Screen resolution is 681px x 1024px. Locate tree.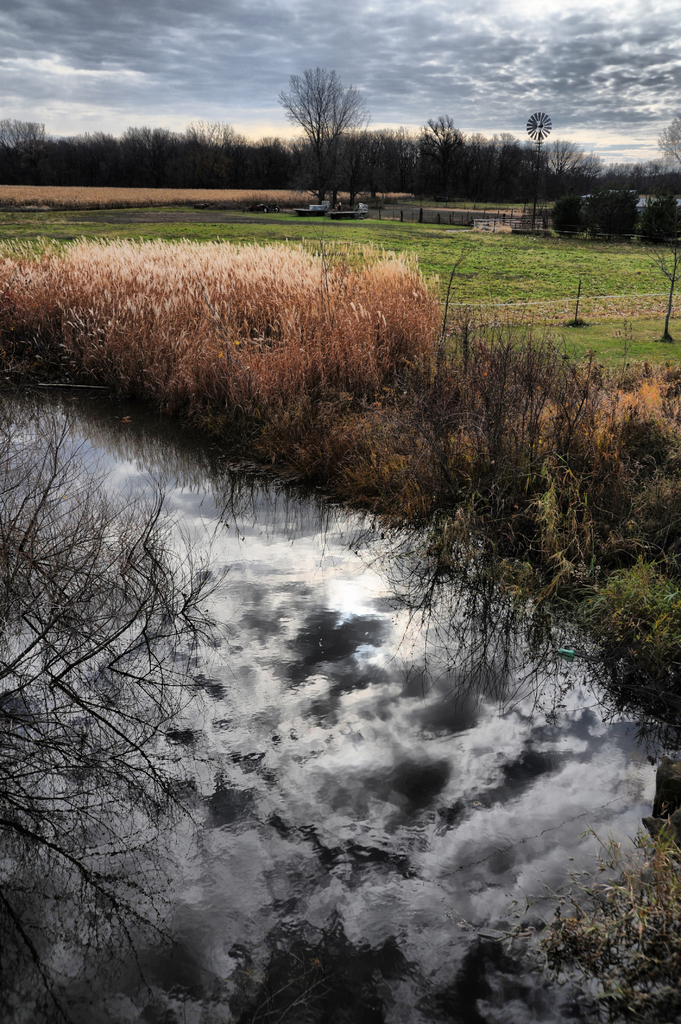
588:186:645:244.
